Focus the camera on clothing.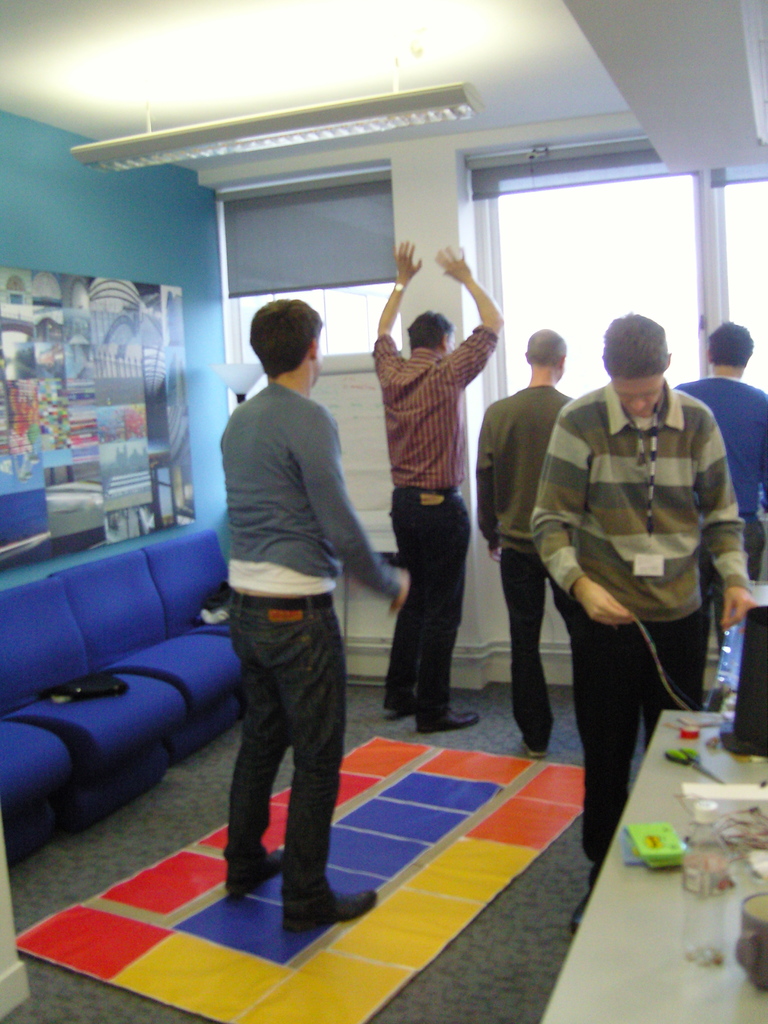
Focus region: [481, 386, 579, 554].
